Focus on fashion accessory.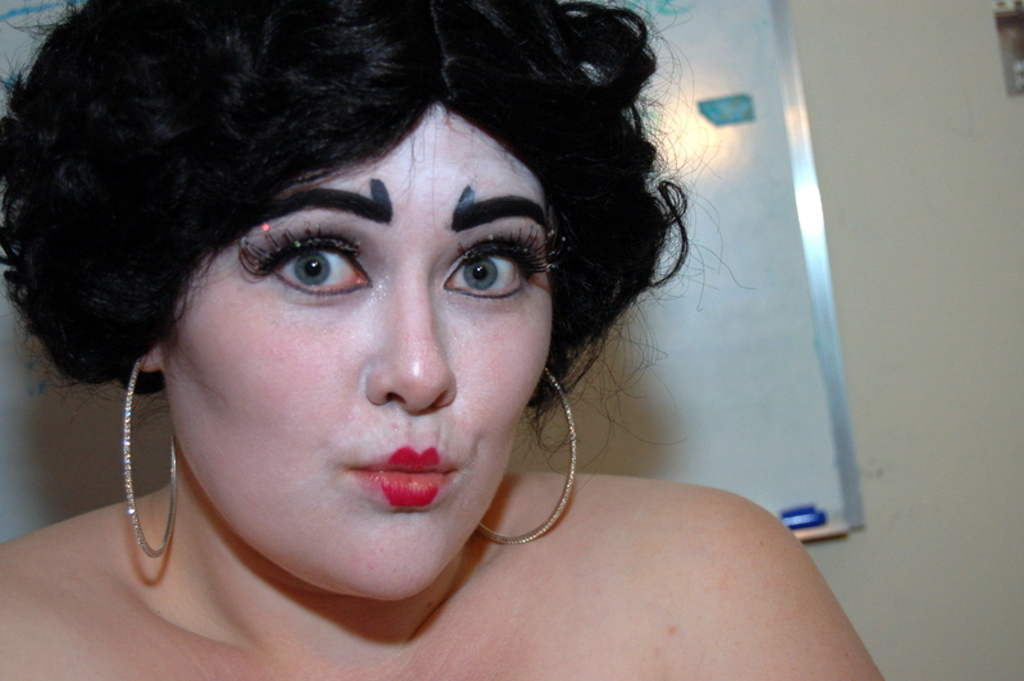
Focused at (left=477, top=365, right=580, bottom=547).
